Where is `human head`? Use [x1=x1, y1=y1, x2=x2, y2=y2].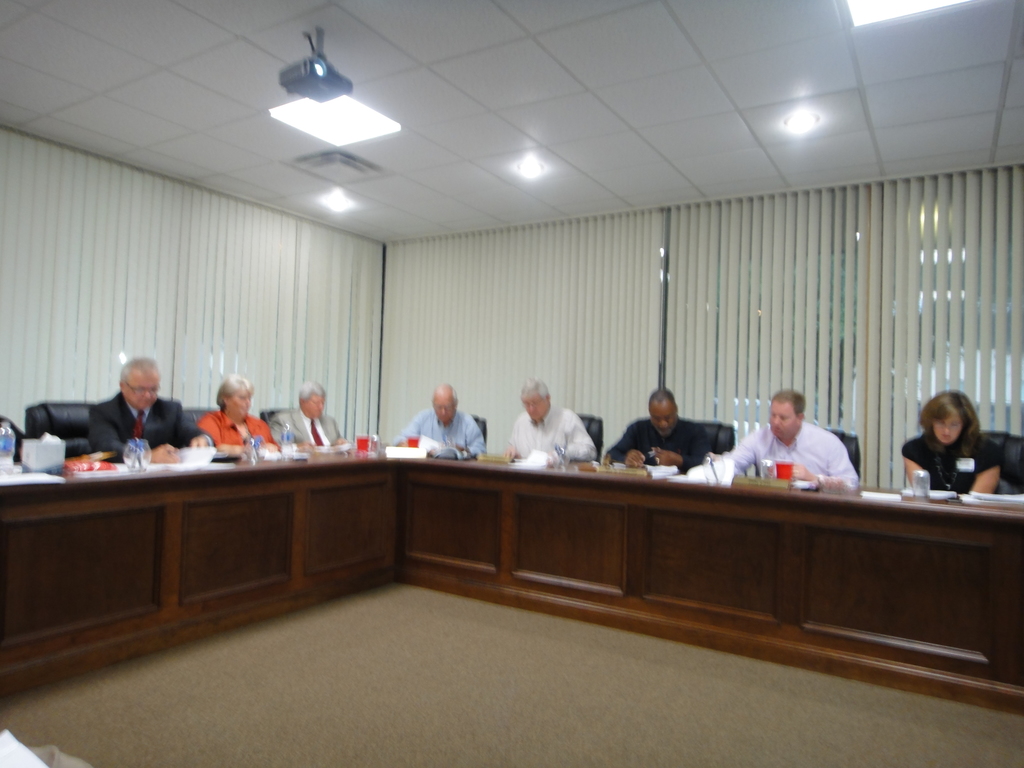
[x1=296, y1=378, x2=331, y2=418].
